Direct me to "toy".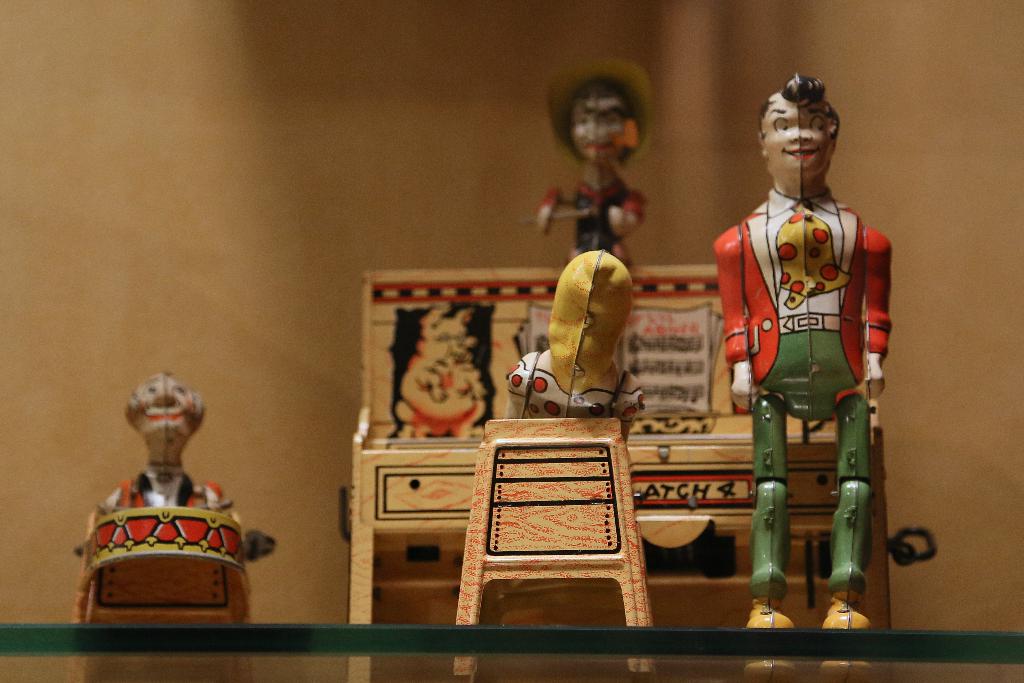
Direction: bbox=[78, 361, 265, 626].
